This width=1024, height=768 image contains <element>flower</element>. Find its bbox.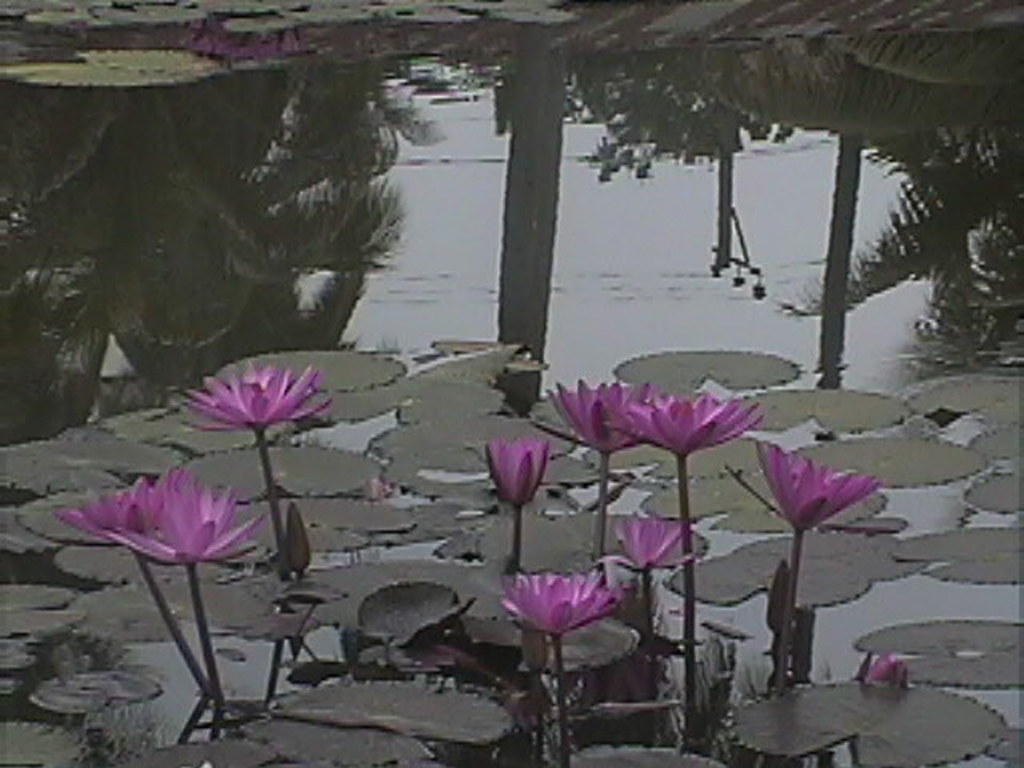
[left=862, top=656, right=907, bottom=686].
